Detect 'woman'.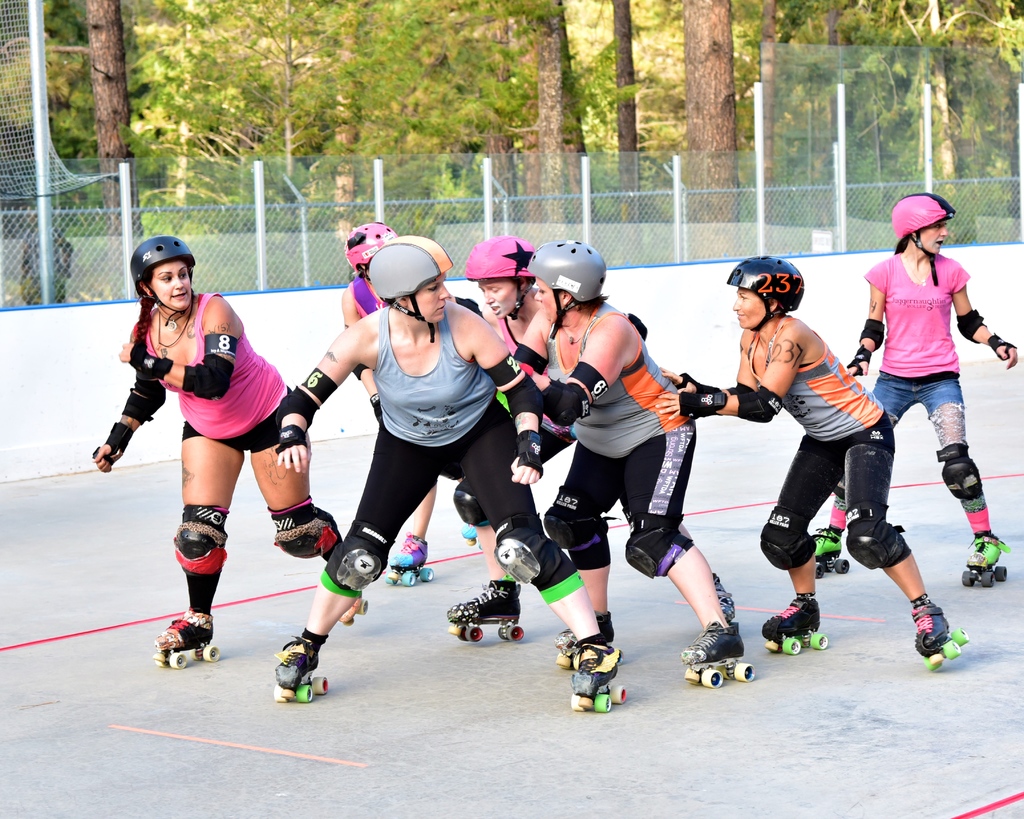
Detected at bbox(338, 222, 442, 581).
